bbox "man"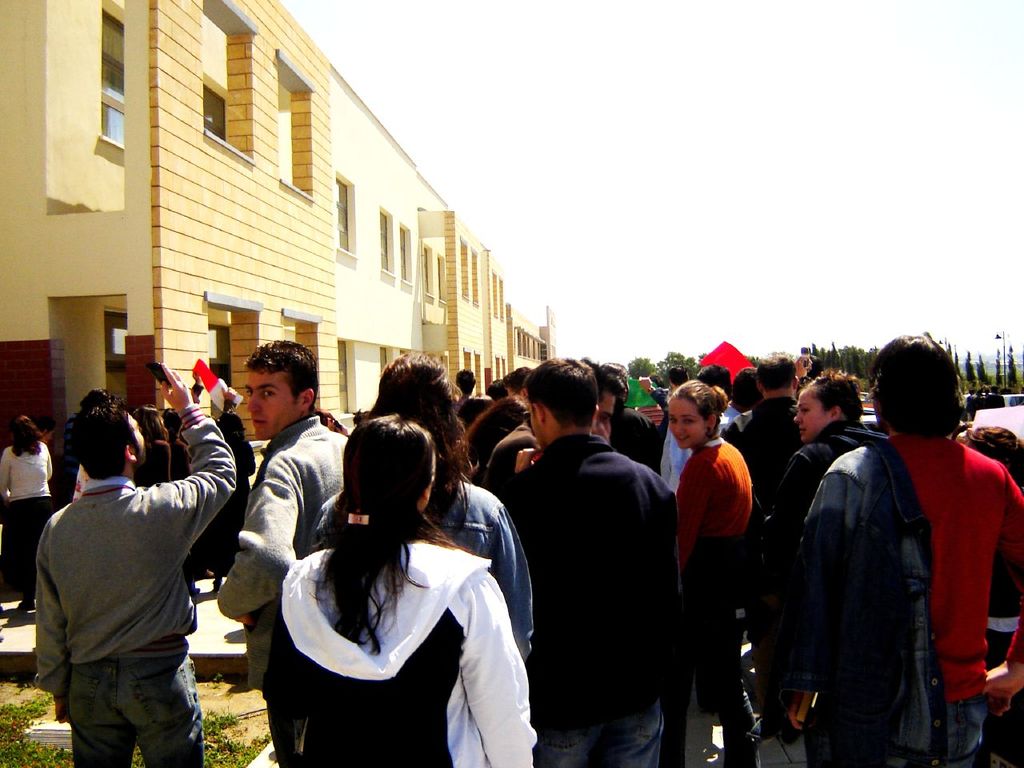
locate(501, 343, 683, 767)
